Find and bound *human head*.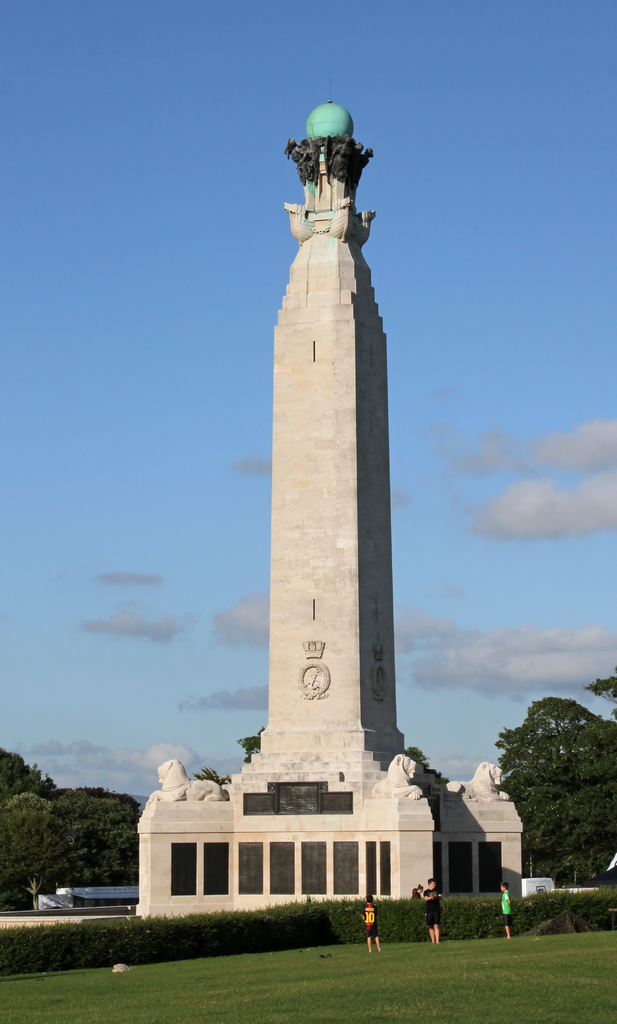
Bound: select_region(427, 879, 437, 887).
